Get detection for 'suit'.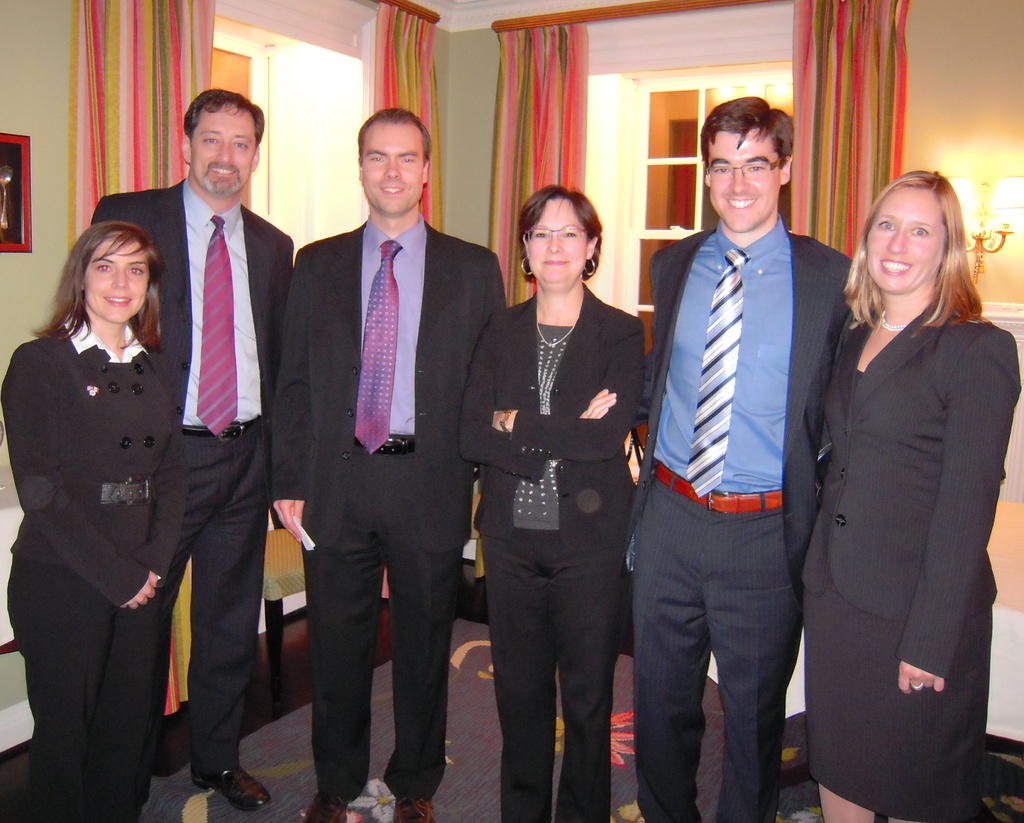
Detection: <region>264, 213, 509, 799</region>.
